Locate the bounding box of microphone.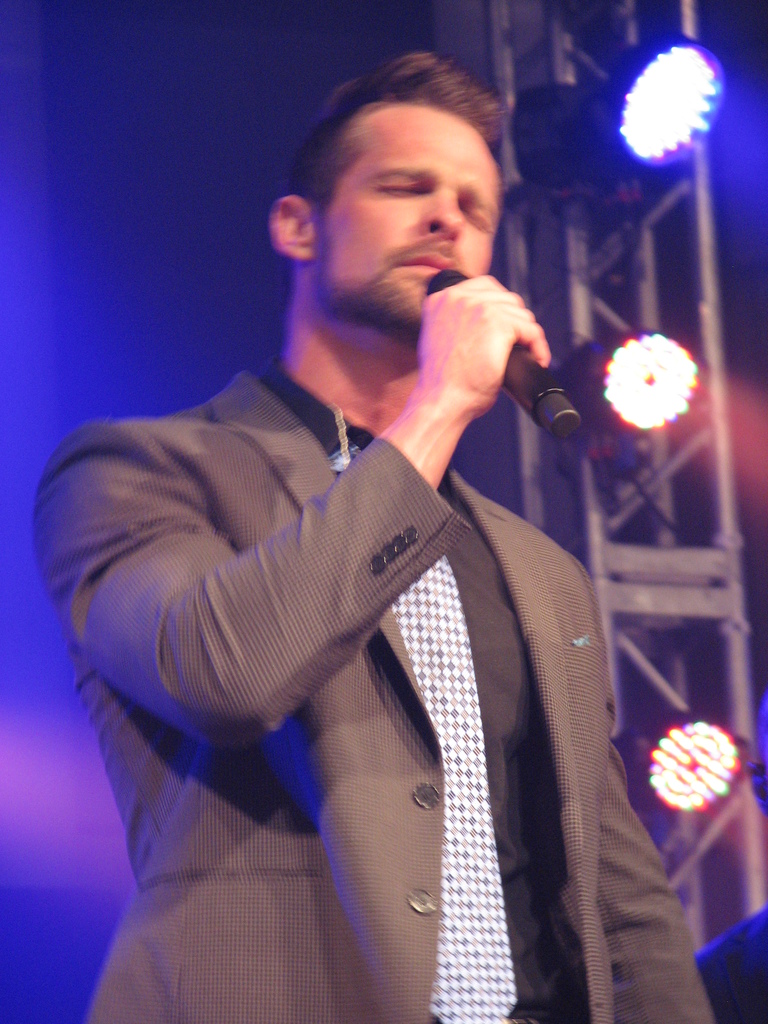
Bounding box: l=426, t=269, r=582, b=438.
